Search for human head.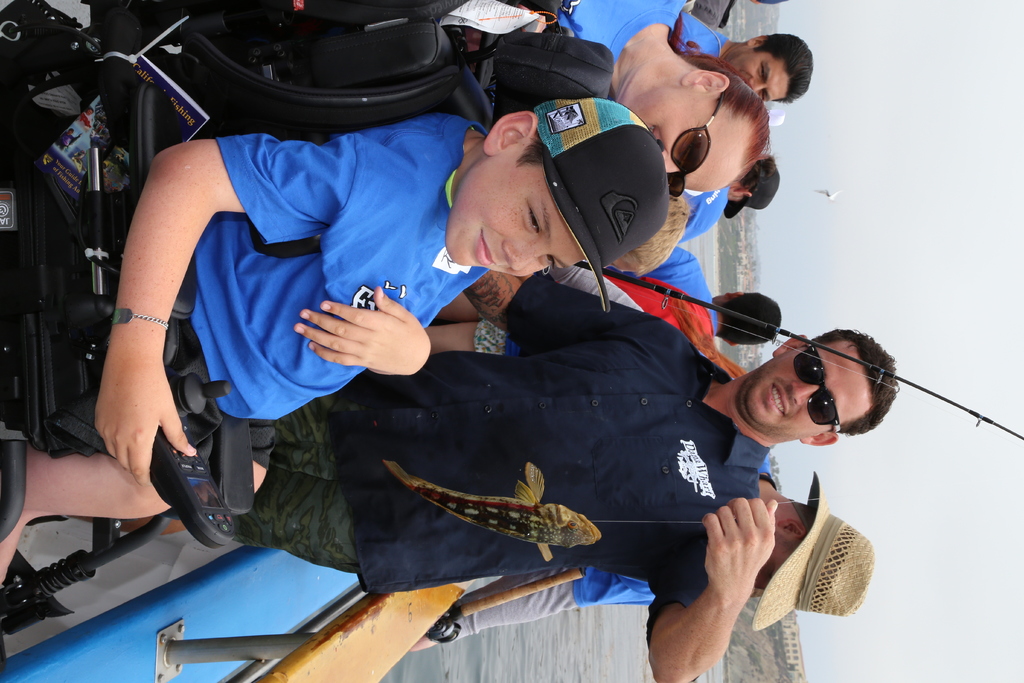
Found at BBox(726, 157, 779, 220).
